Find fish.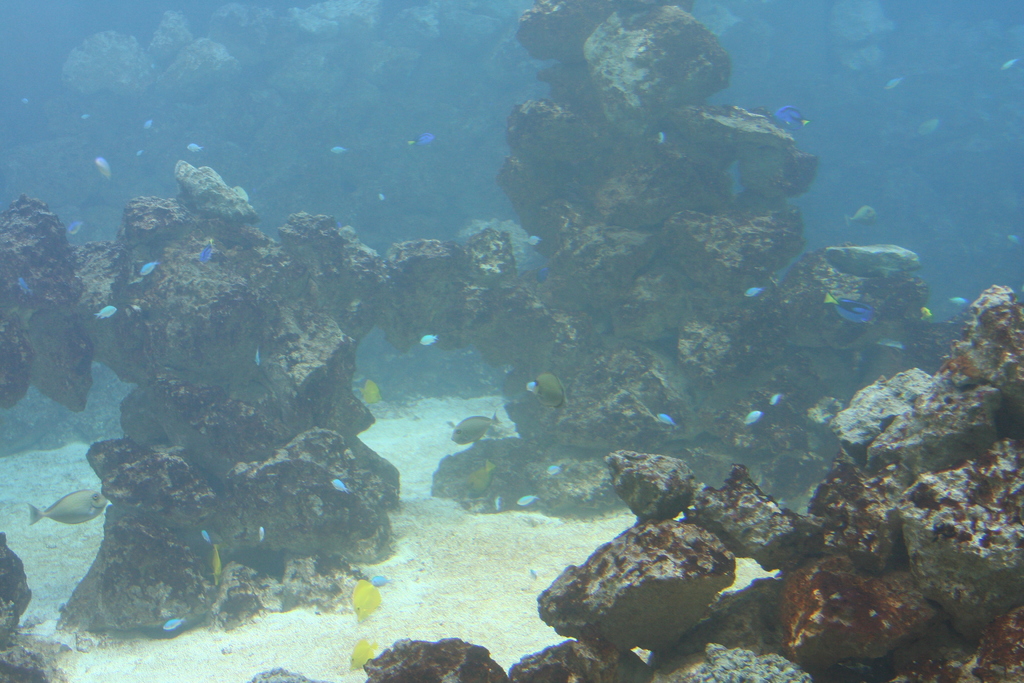
<box>257,530,262,544</box>.
